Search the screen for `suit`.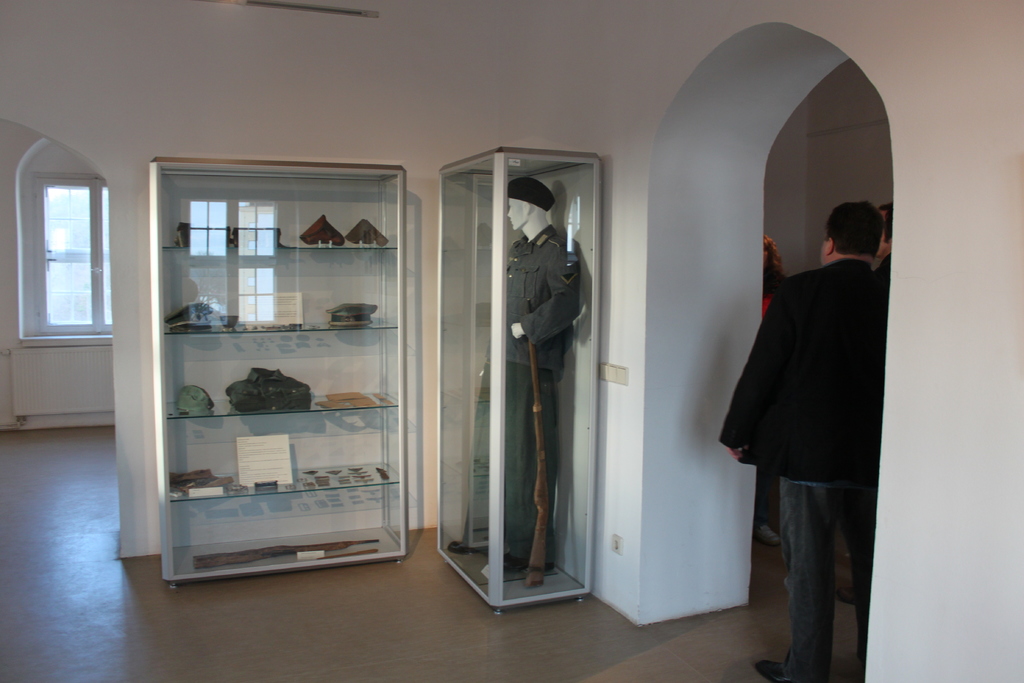
Found at detection(723, 186, 890, 673).
